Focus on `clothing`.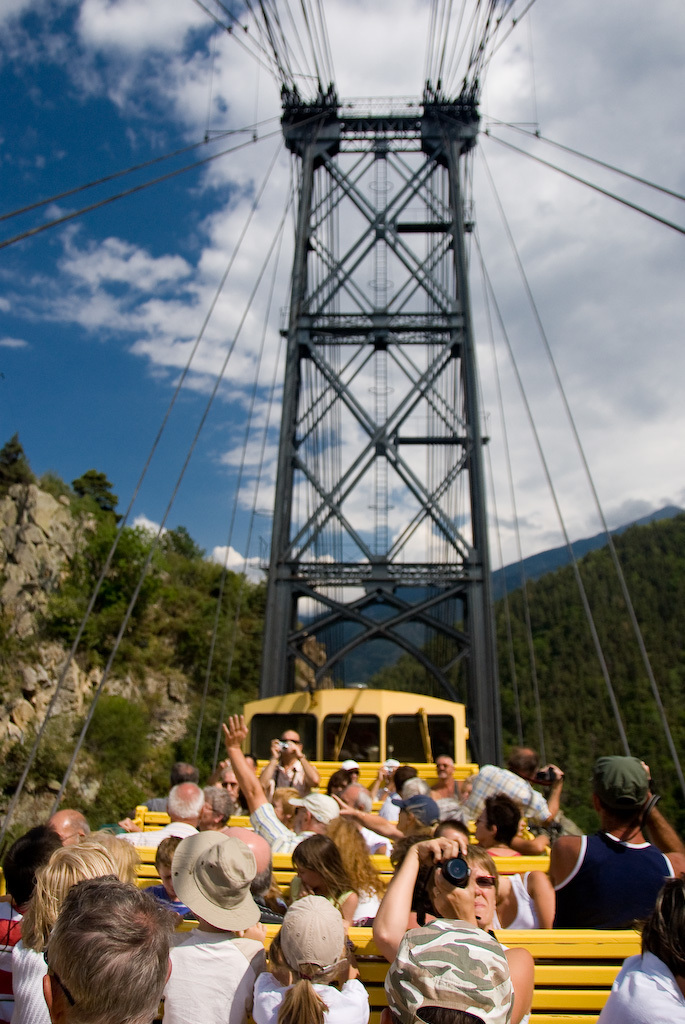
Focused at x1=138 y1=885 x2=197 y2=921.
